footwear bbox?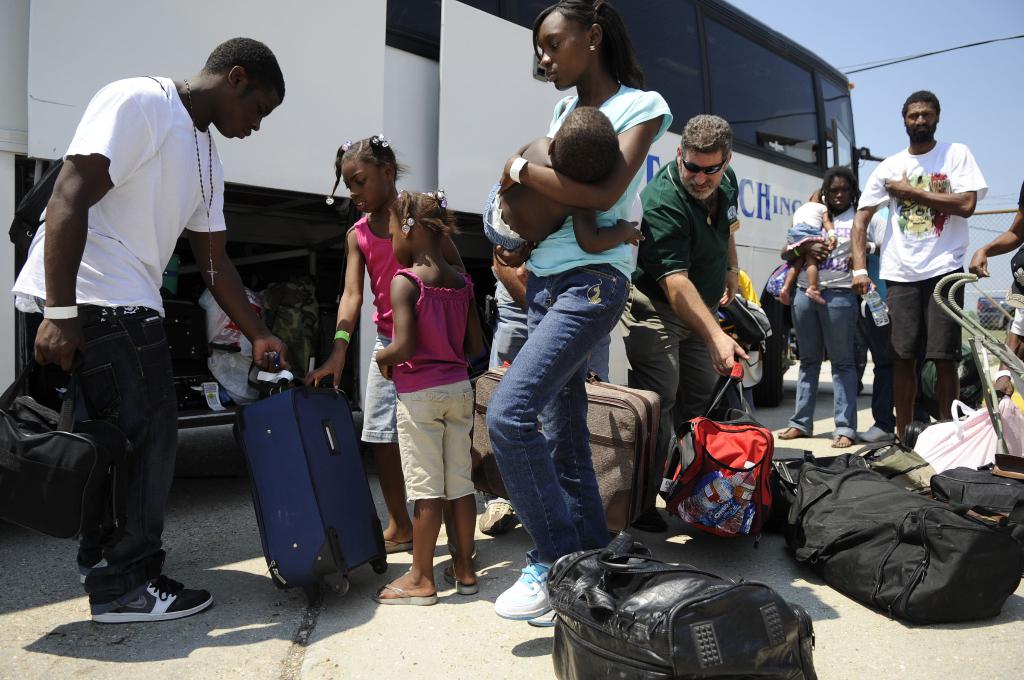
<box>91,572,218,625</box>
